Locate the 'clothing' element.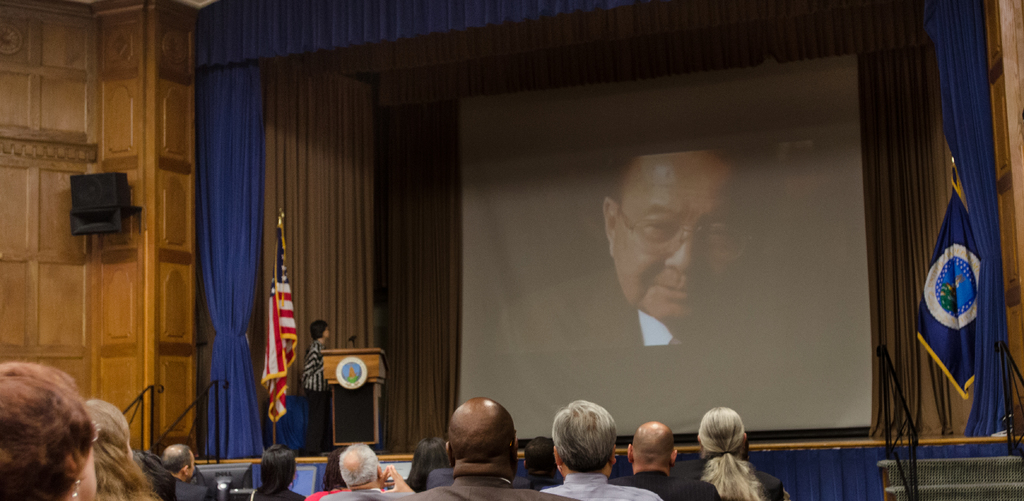
Element bbox: rect(408, 468, 588, 500).
